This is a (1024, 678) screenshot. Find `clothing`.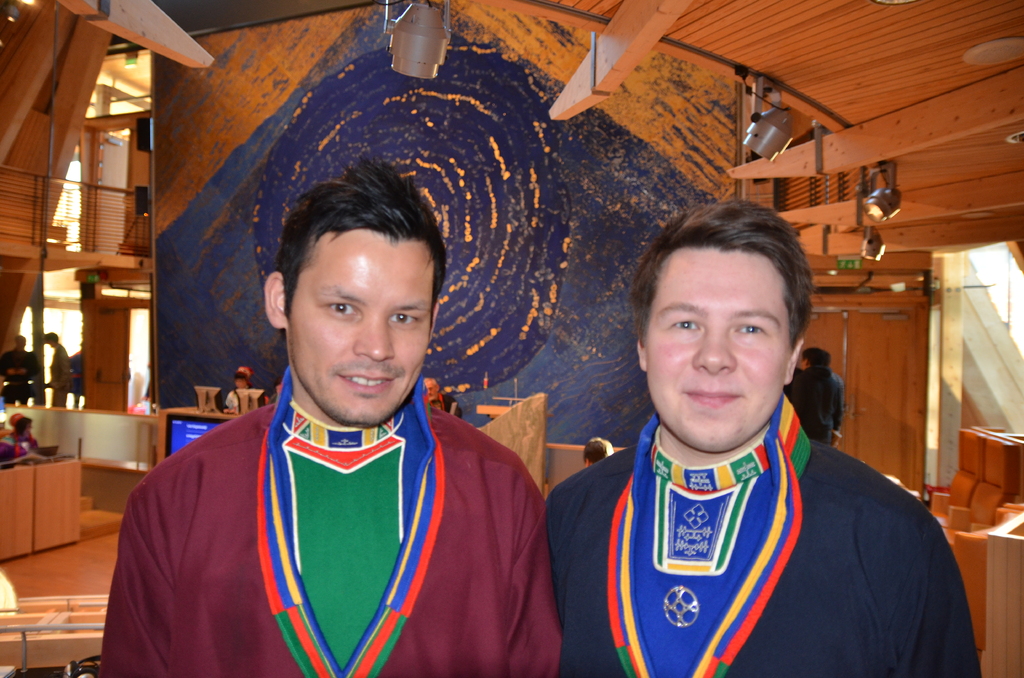
Bounding box: select_region(531, 345, 968, 677).
